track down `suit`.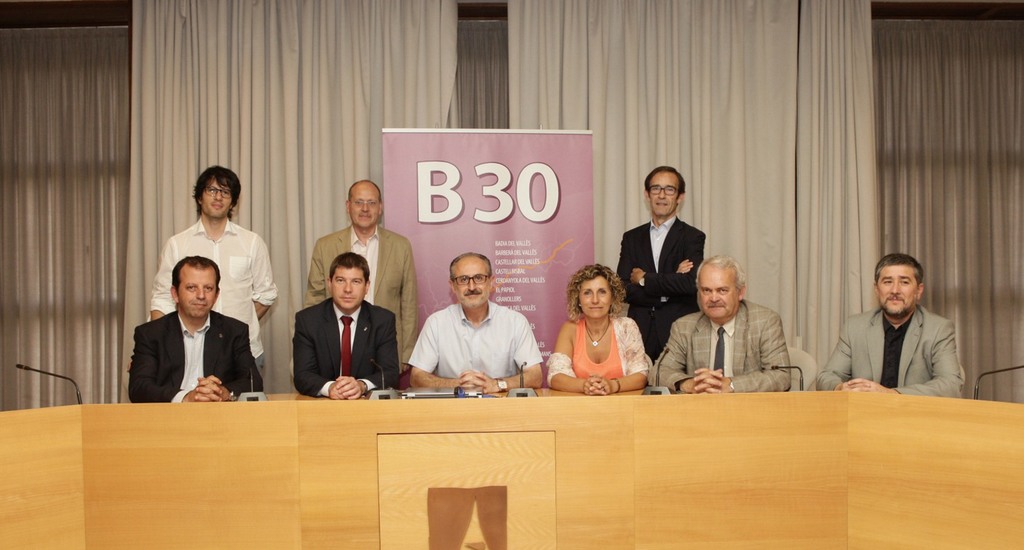
Tracked to bbox=(307, 222, 414, 365).
